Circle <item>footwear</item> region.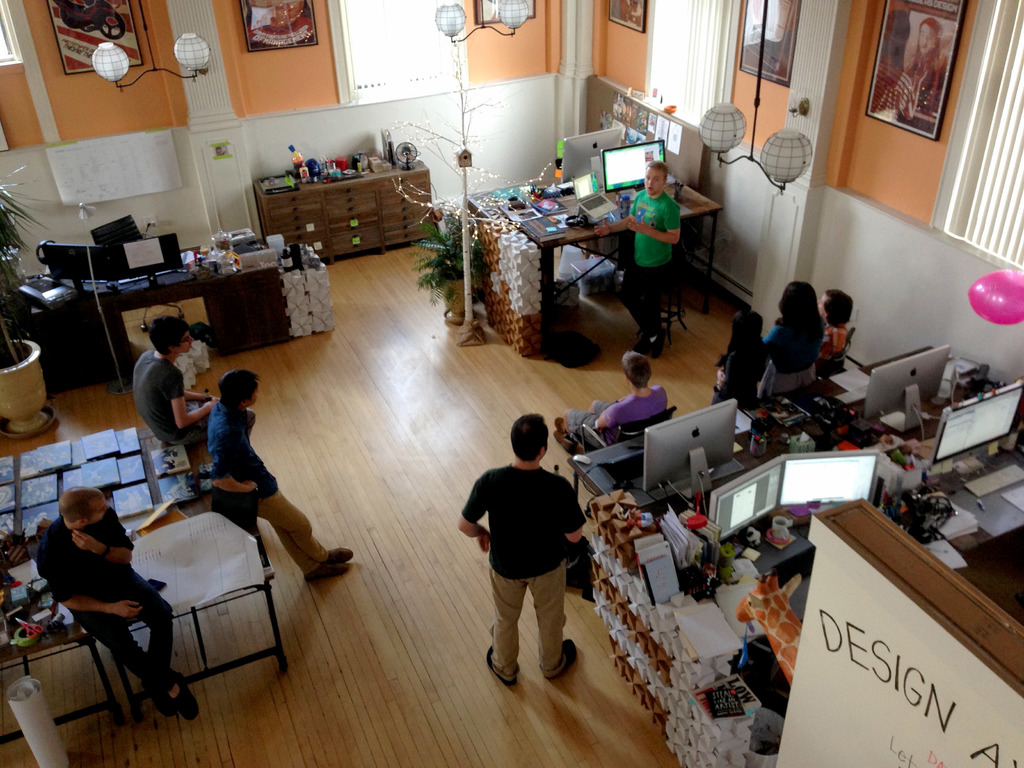
Region: (556, 427, 573, 456).
